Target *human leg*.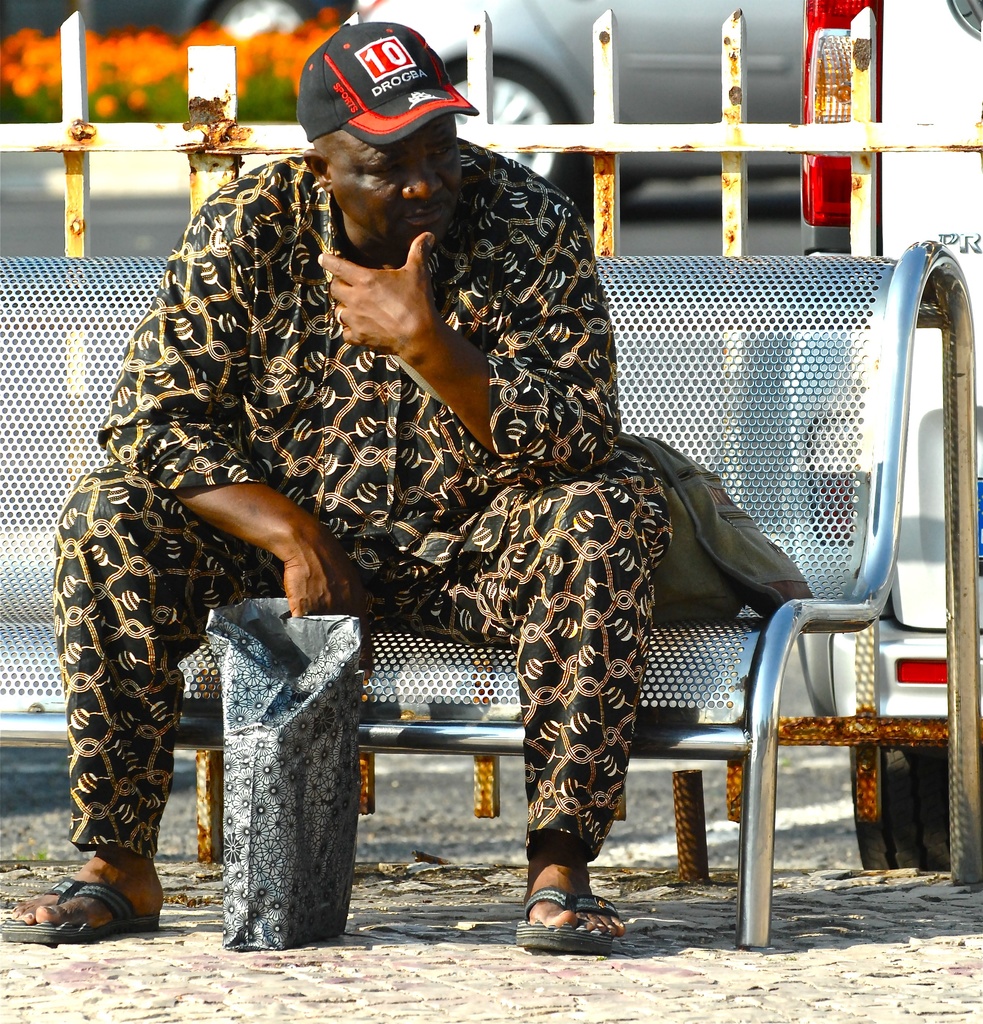
Target region: Rect(401, 463, 671, 929).
